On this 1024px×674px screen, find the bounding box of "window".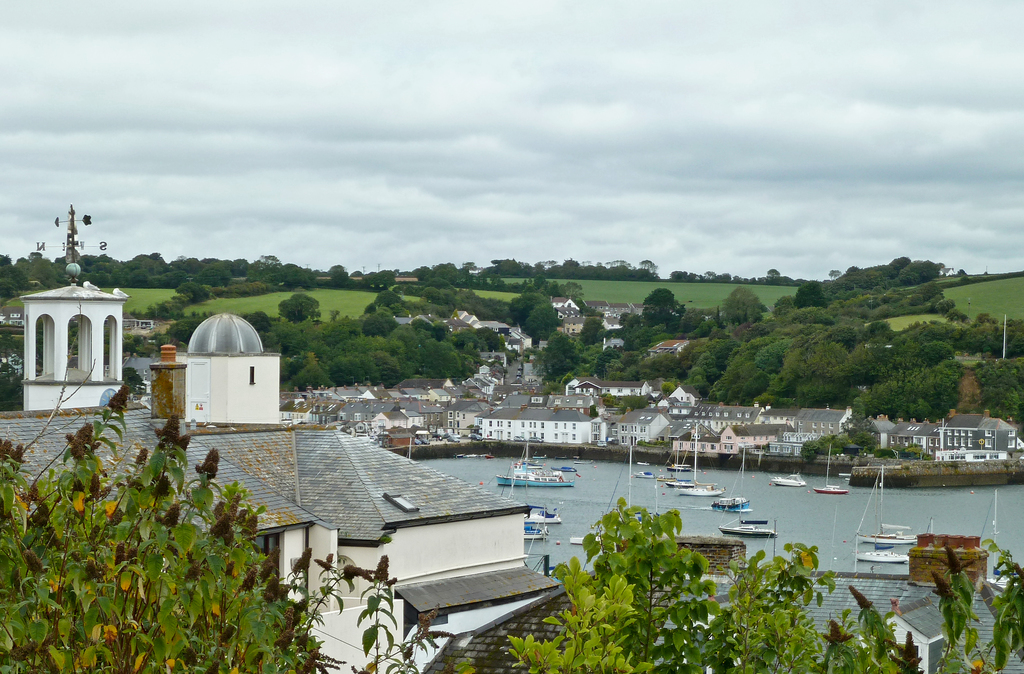
Bounding box: box(956, 429, 958, 433).
